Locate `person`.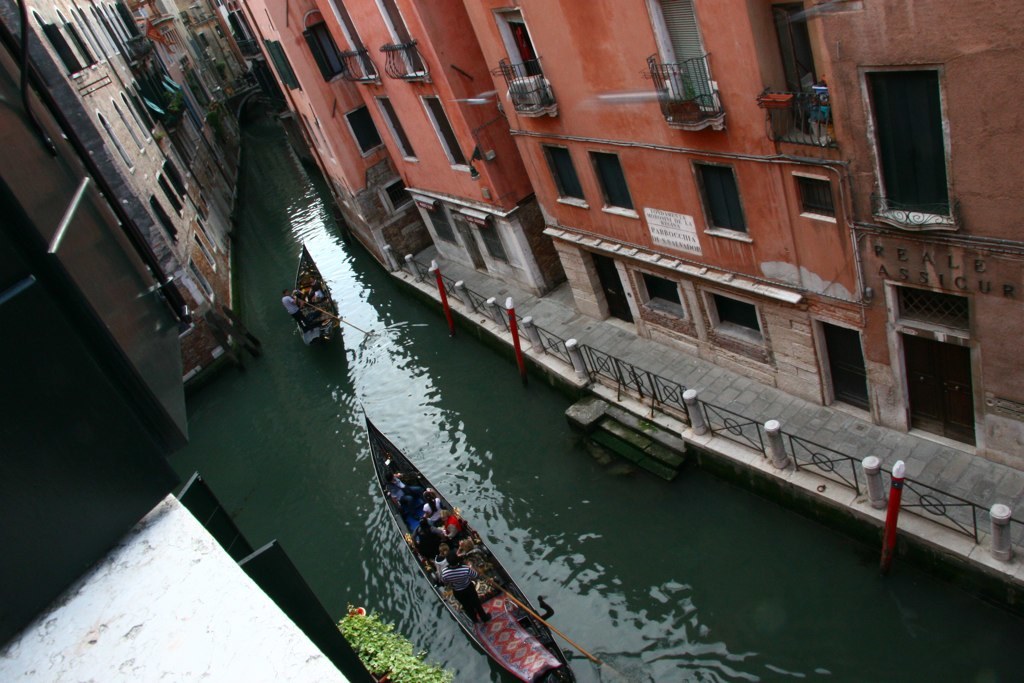
Bounding box: region(280, 286, 311, 334).
